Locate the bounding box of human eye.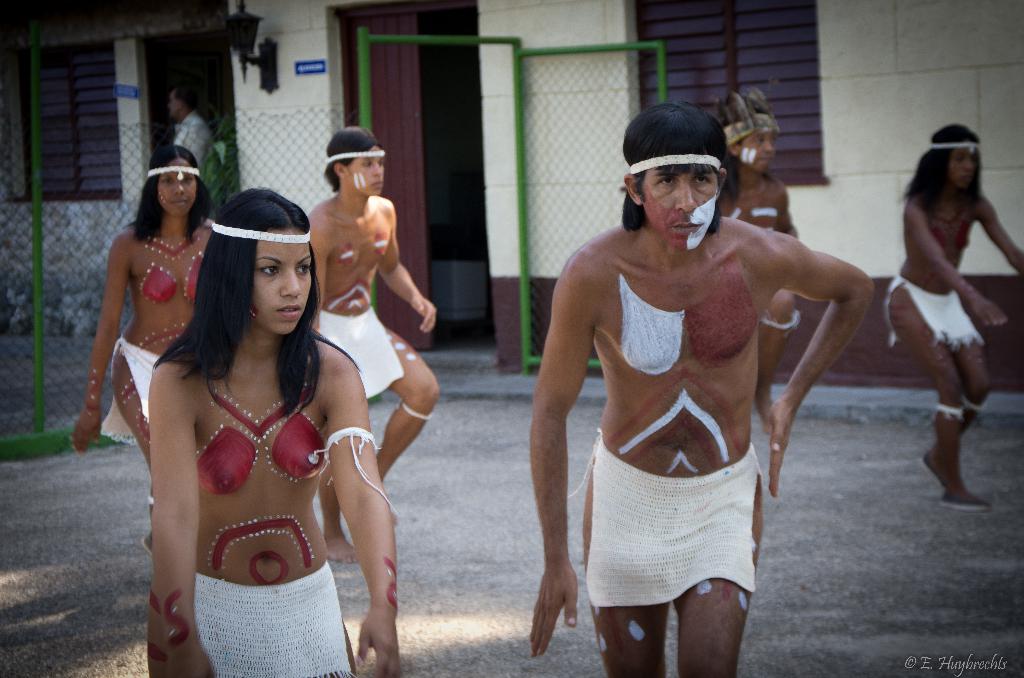
Bounding box: detection(653, 175, 673, 188).
